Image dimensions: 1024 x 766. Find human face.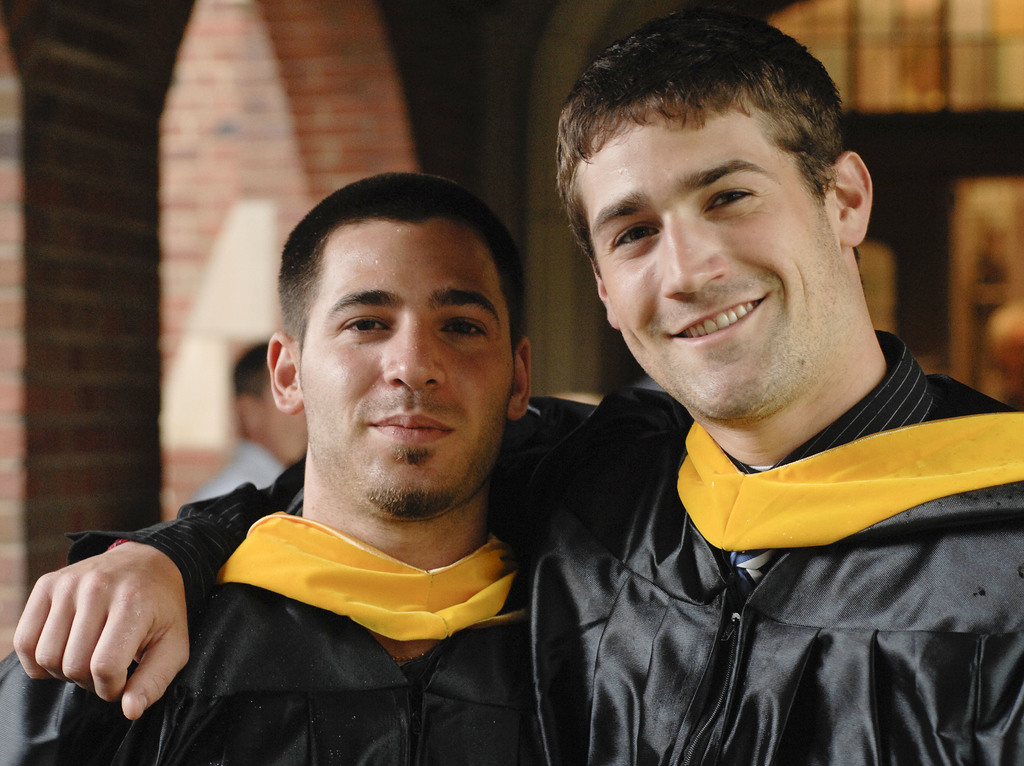
select_region(579, 98, 838, 424).
